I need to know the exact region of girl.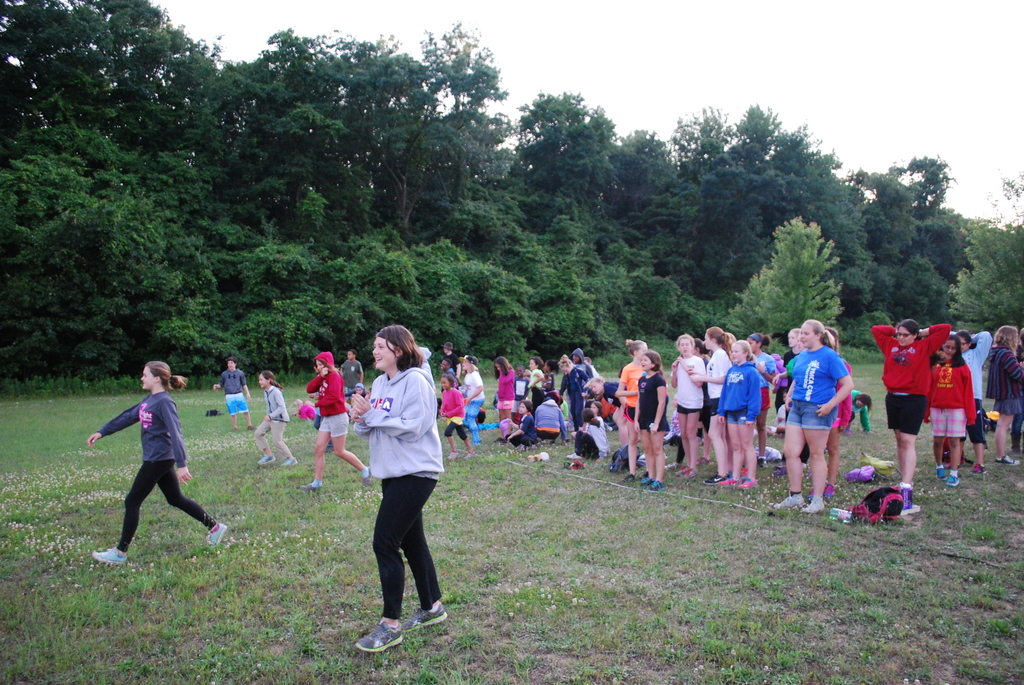
Region: l=540, t=359, r=559, b=390.
